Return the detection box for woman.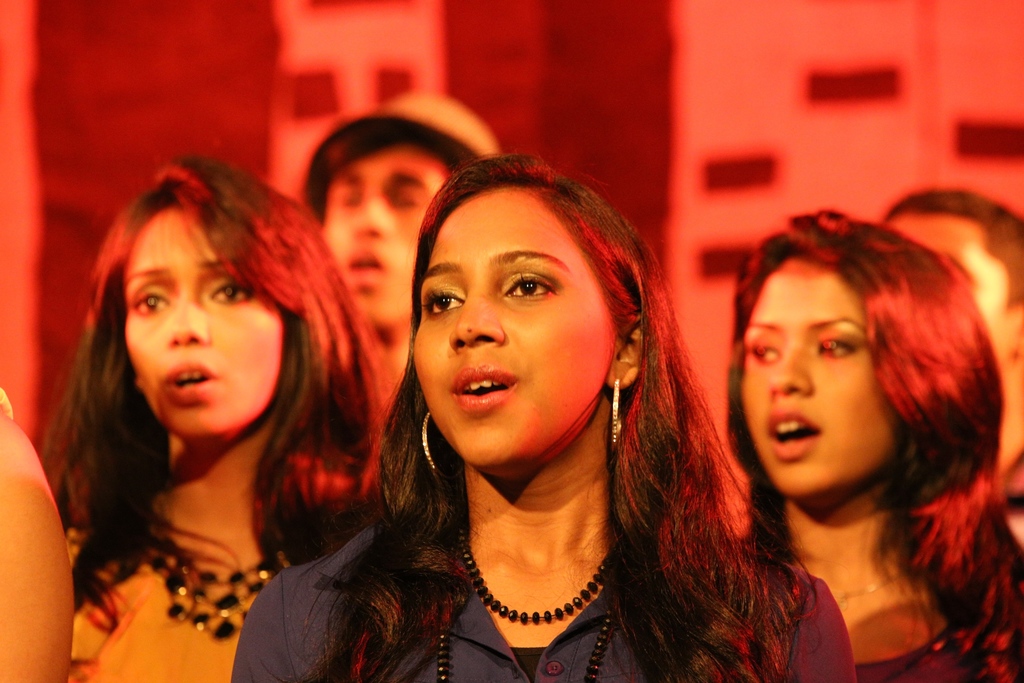
box=[40, 147, 397, 682].
